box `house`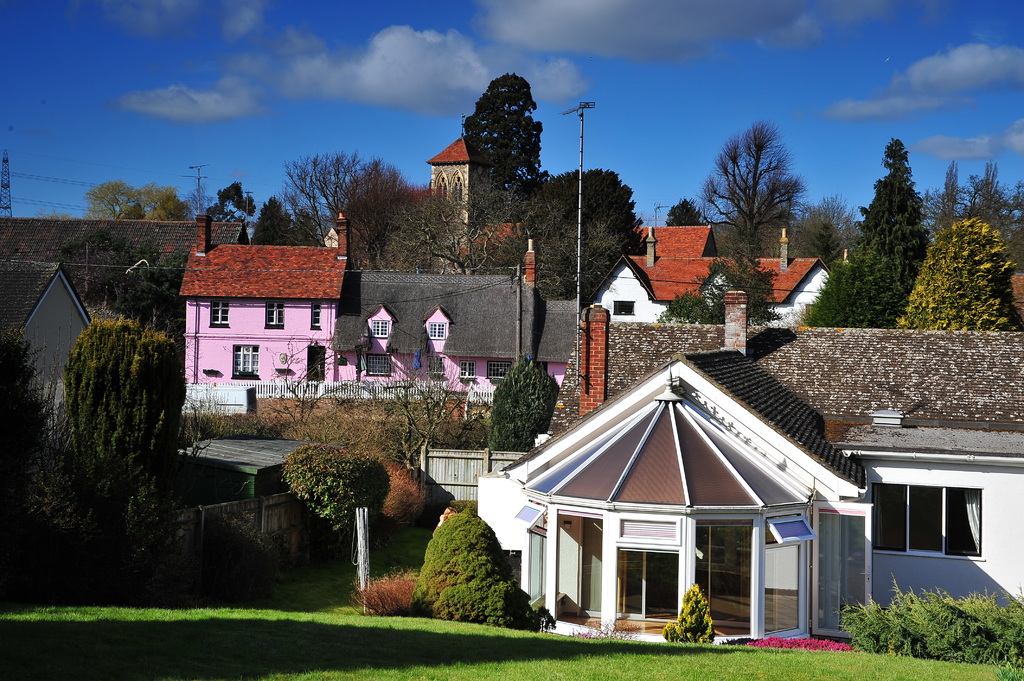
(x1=319, y1=268, x2=526, y2=394)
